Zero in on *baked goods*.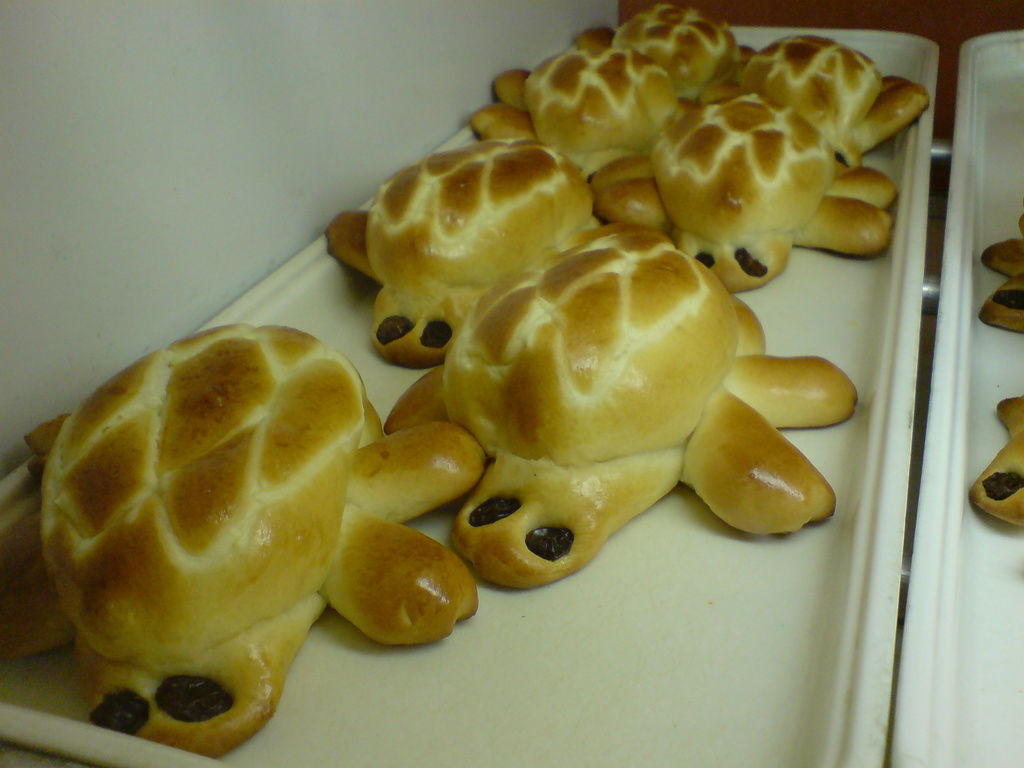
Zeroed in: 970:399:1023:523.
